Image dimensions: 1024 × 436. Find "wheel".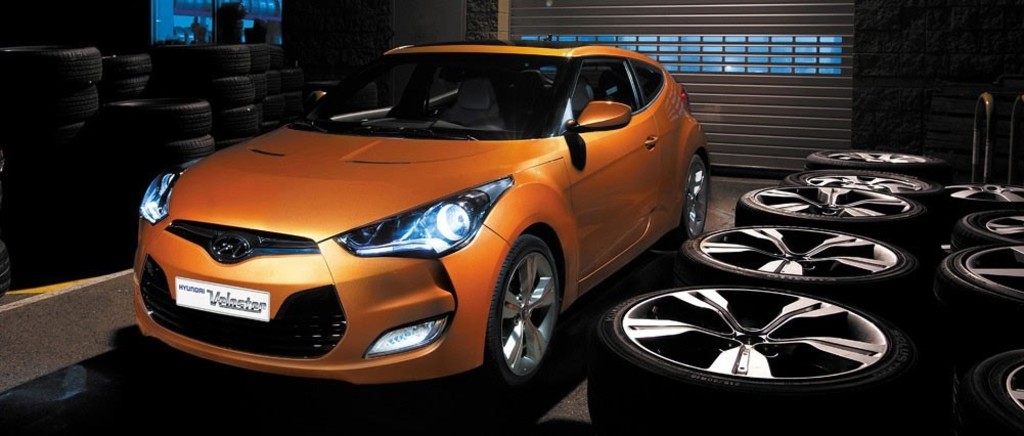
select_region(951, 349, 1023, 435).
